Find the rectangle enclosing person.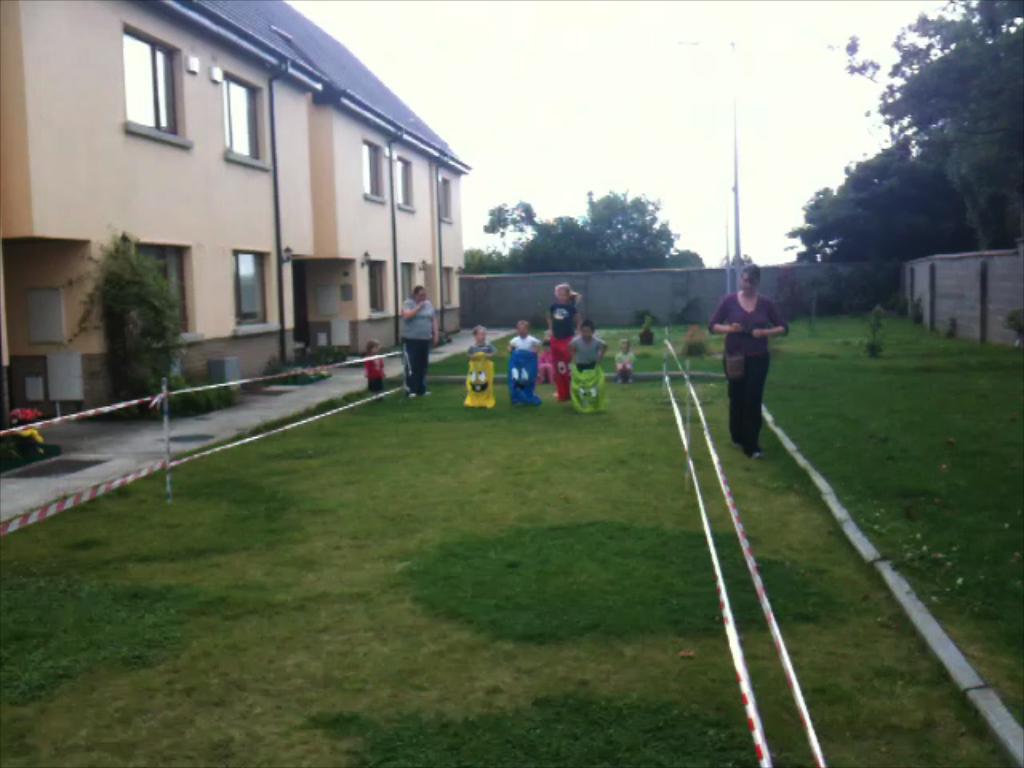
l=546, t=282, r=582, b=403.
